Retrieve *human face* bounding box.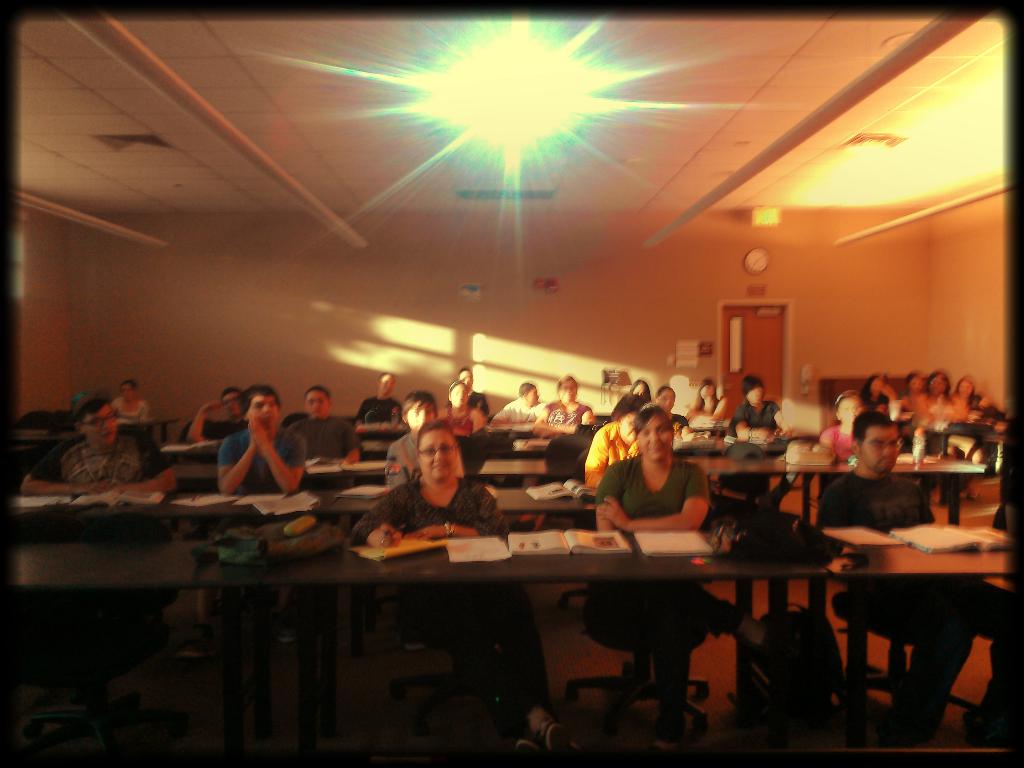
Bounding box: {"left": 753, "top": 387, "right": 765, "bottom": 409}.
